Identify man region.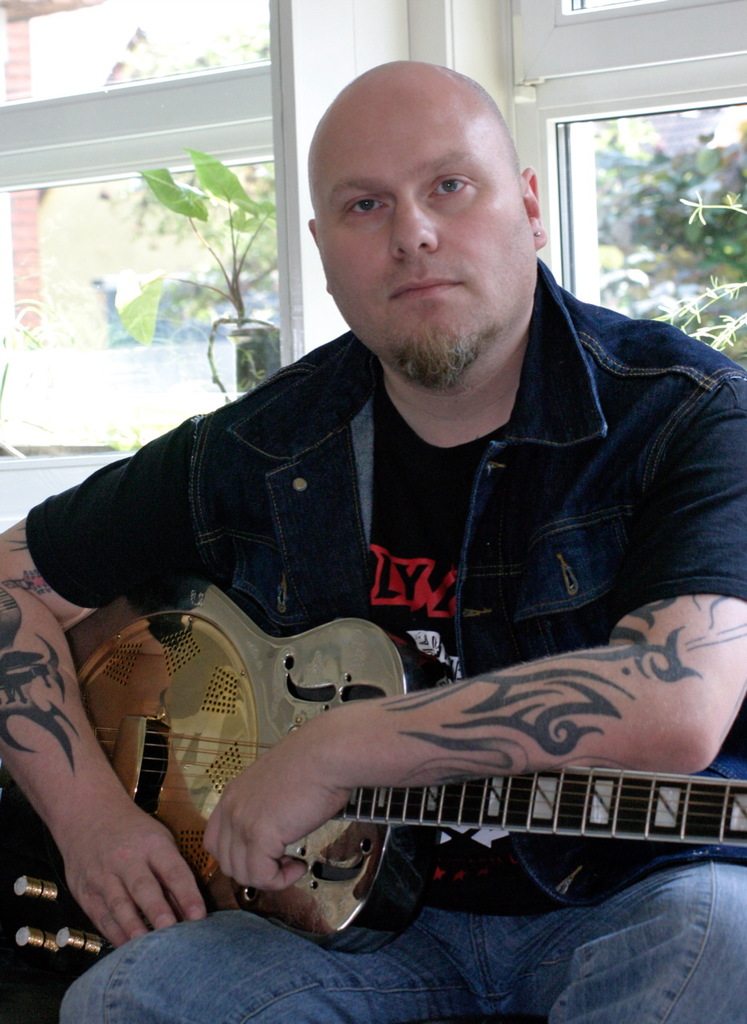
Region: bbox(0, 54, 745, 1023).
